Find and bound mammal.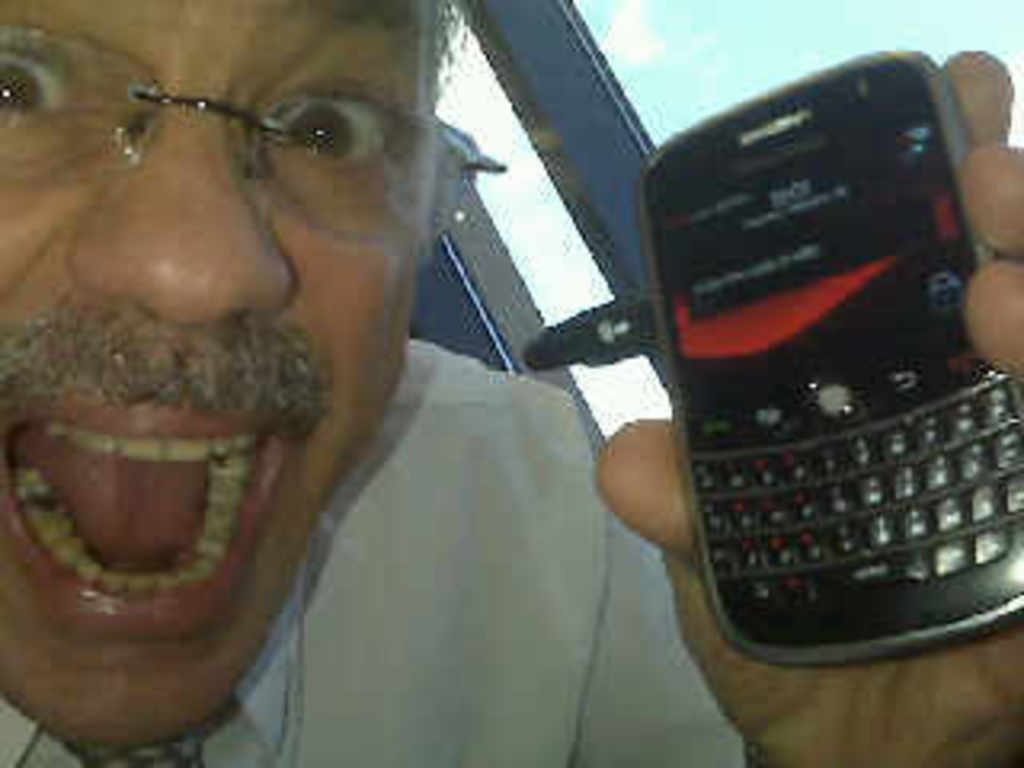
Bound: select_region(3, 0, 1021, 765).
